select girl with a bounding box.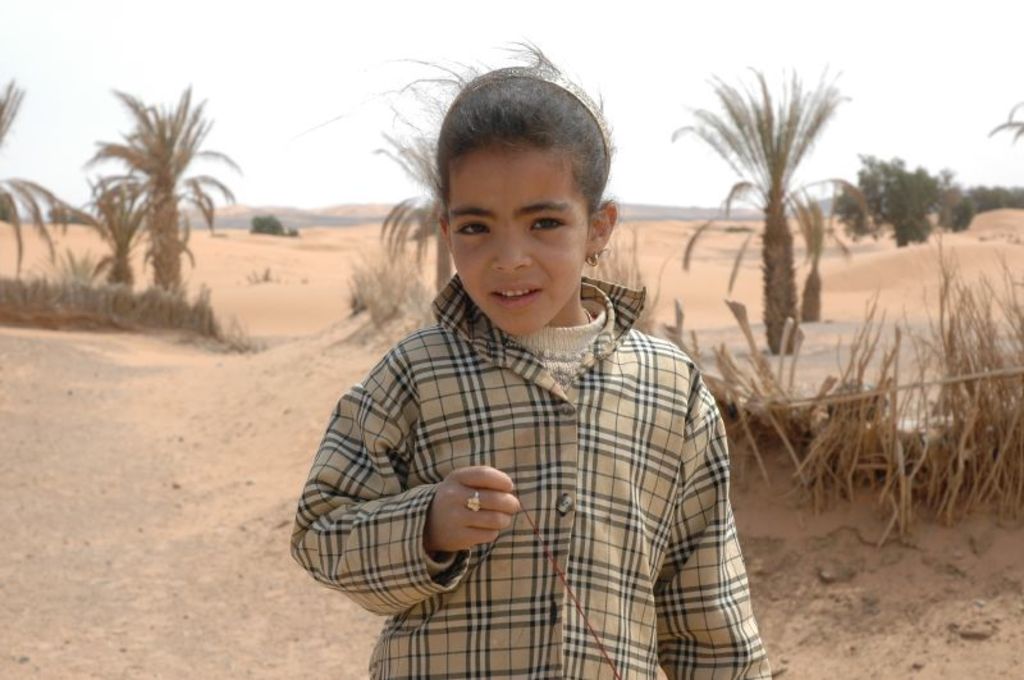
{"x1": 289, "y1": 38, "x2": 768, "y2": 679}.
